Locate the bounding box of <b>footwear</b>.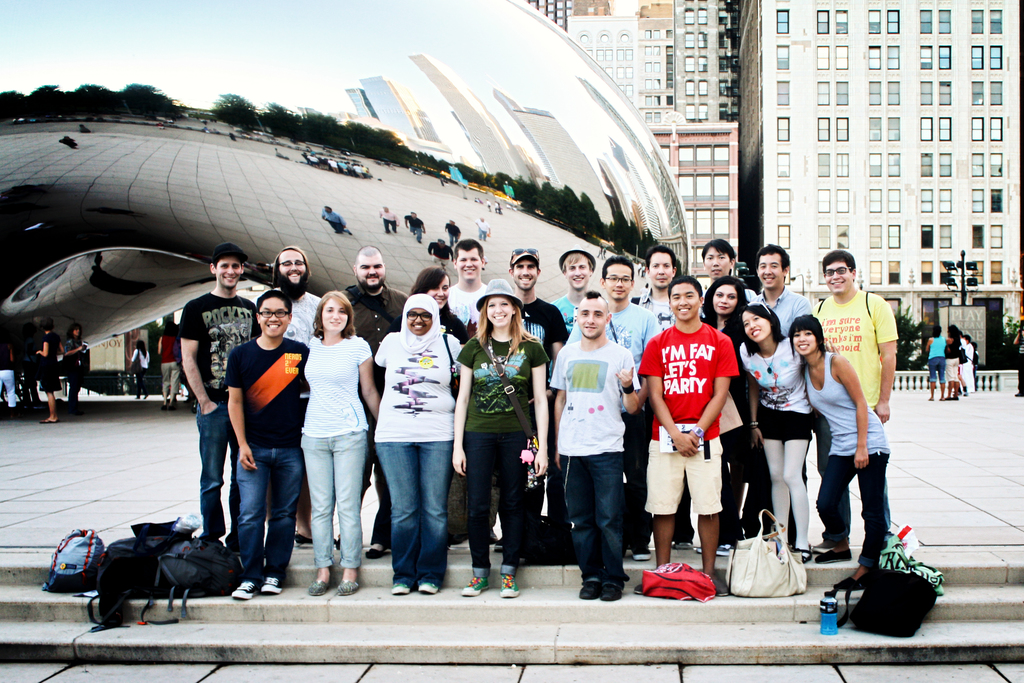
Bounding box: 364, 549, 396, 561.
